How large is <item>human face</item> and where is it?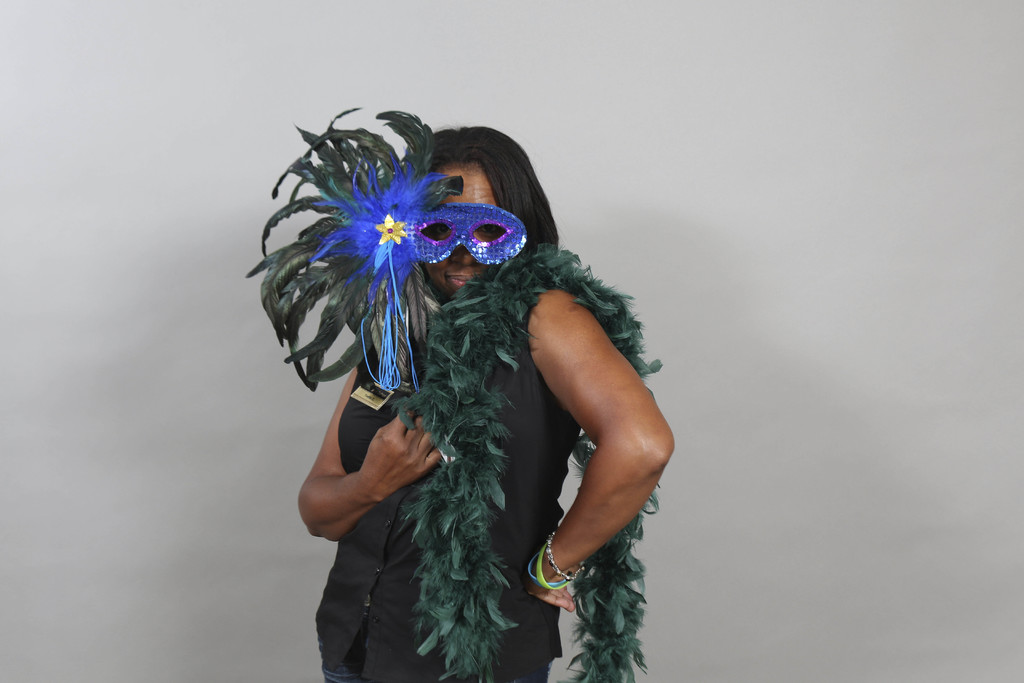
Bounding box: (422,159,503,295).
